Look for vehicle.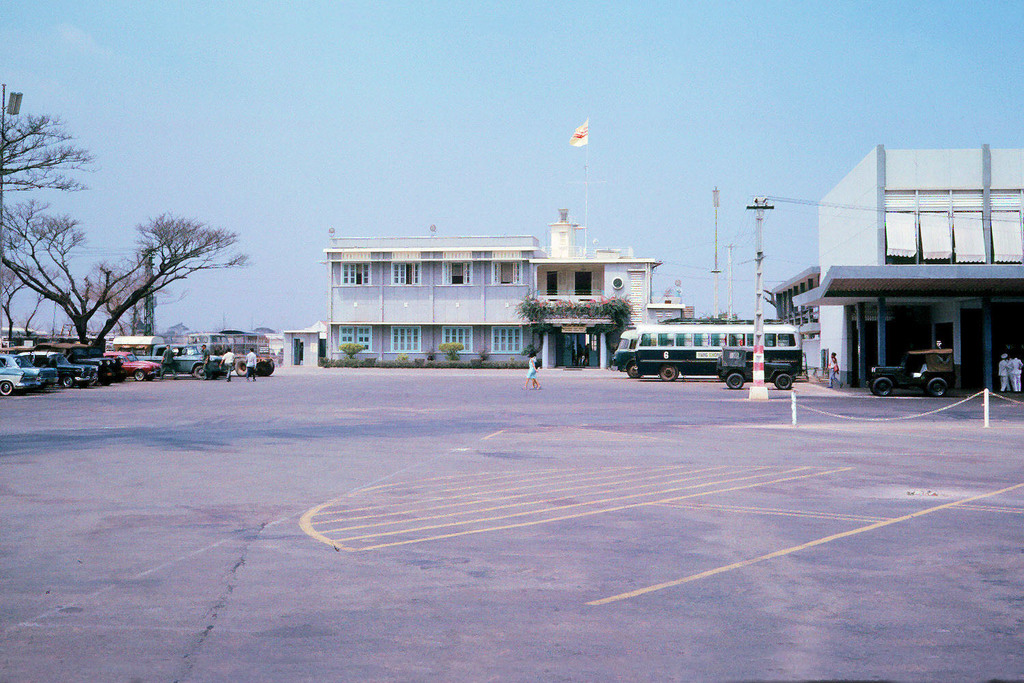
Found: 44:347:98:390.
